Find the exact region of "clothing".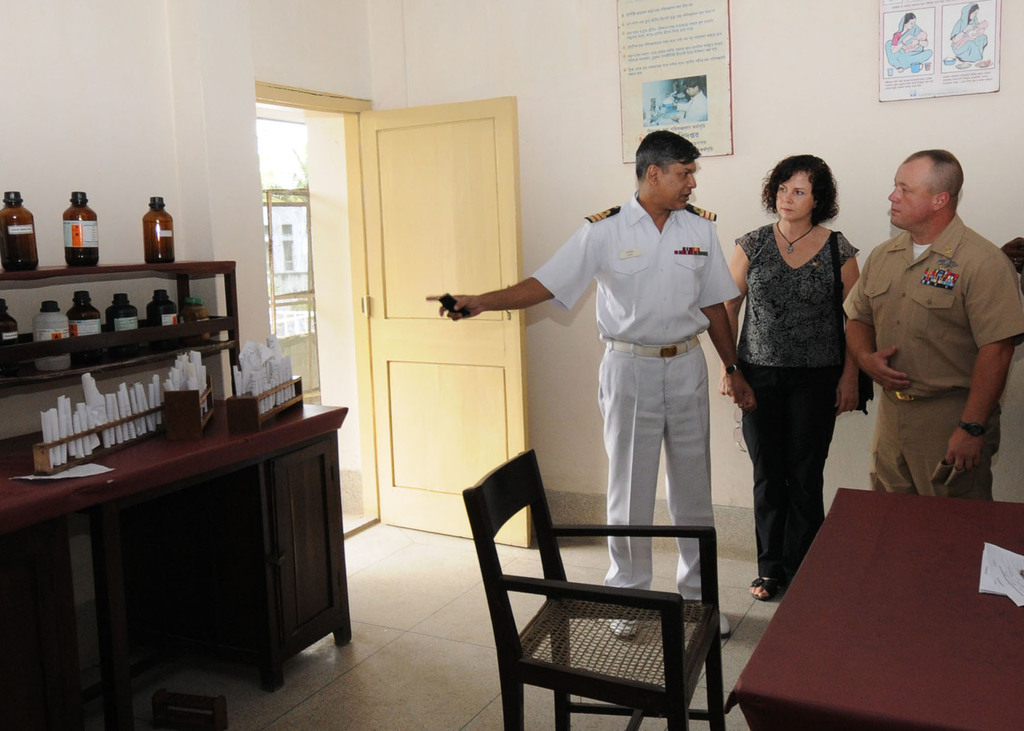
Exact region: l=735, t=223, r=859, b=577.
